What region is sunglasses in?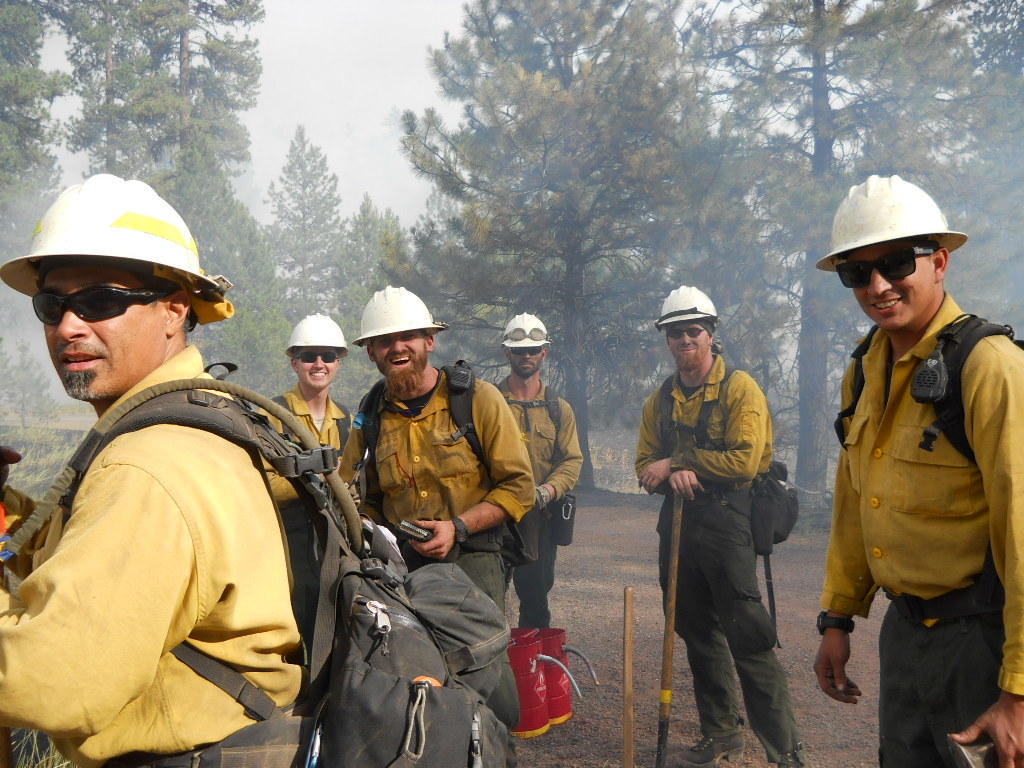
295 351 338 365.
